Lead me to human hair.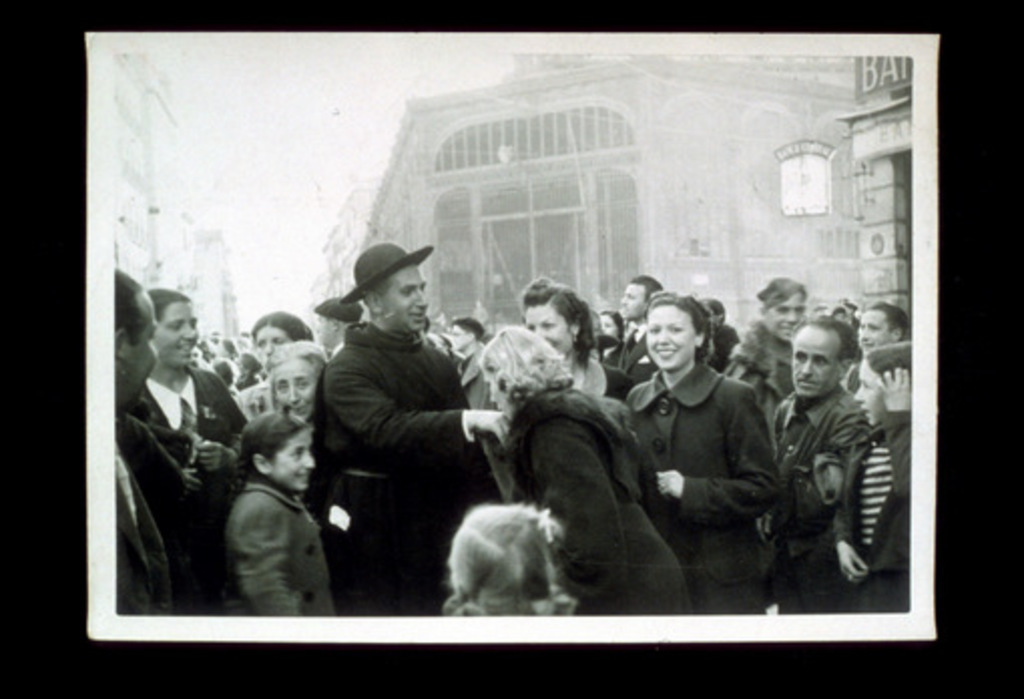
Lead to (598,307,626,341).
